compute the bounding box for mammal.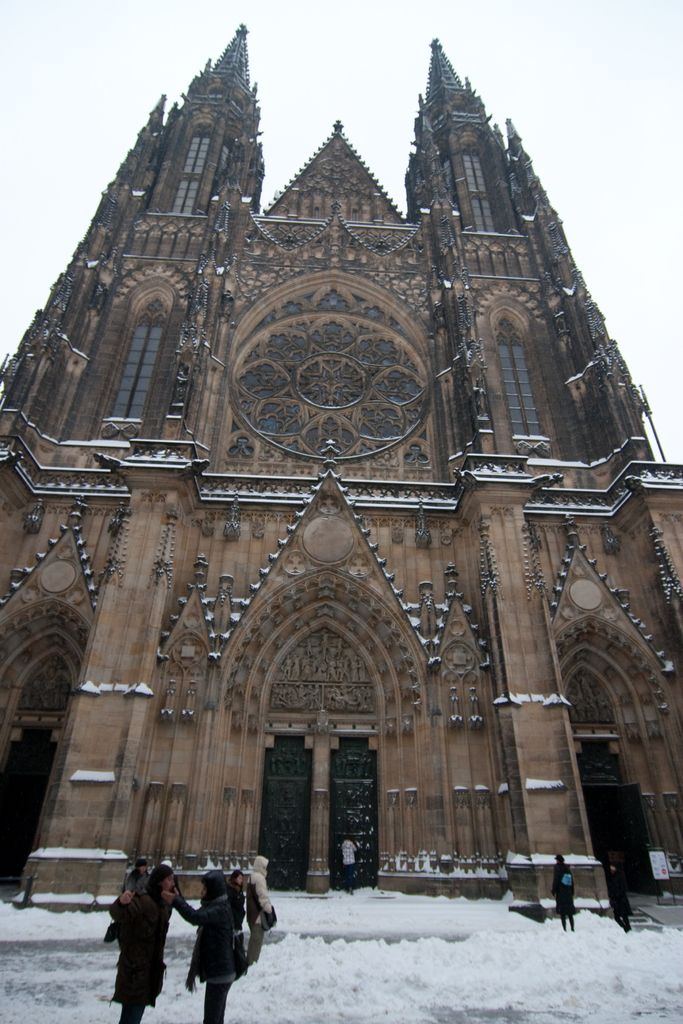
239,854,279,968.
